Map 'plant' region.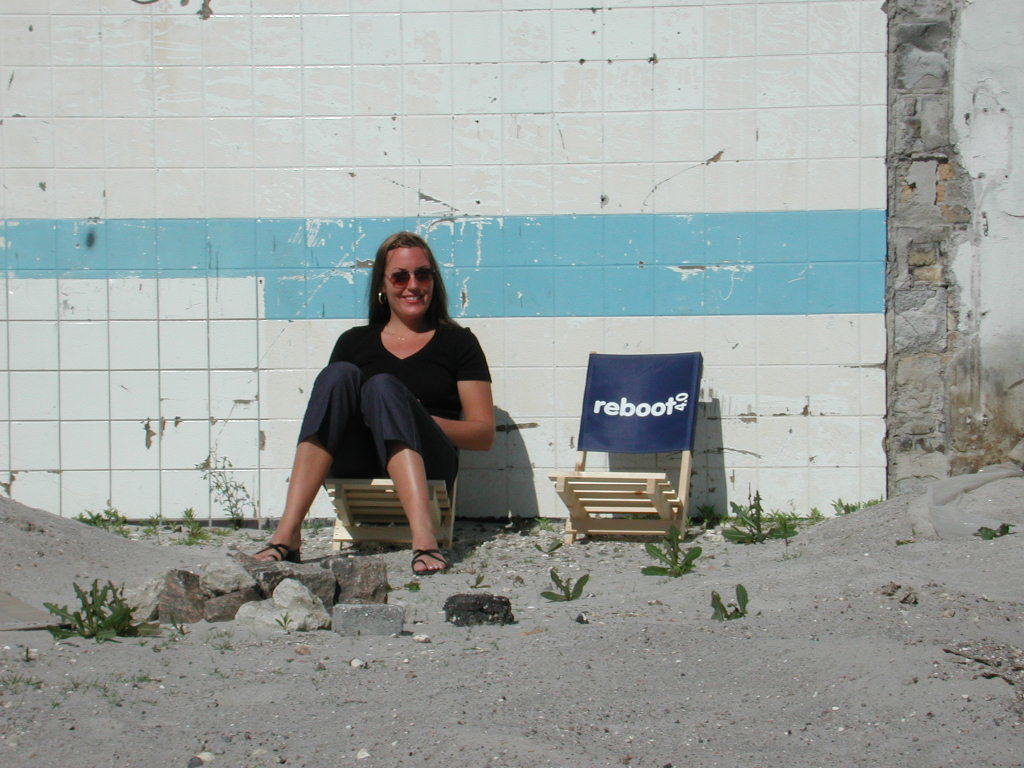
Mapped to (711, 581, 752, 618).
